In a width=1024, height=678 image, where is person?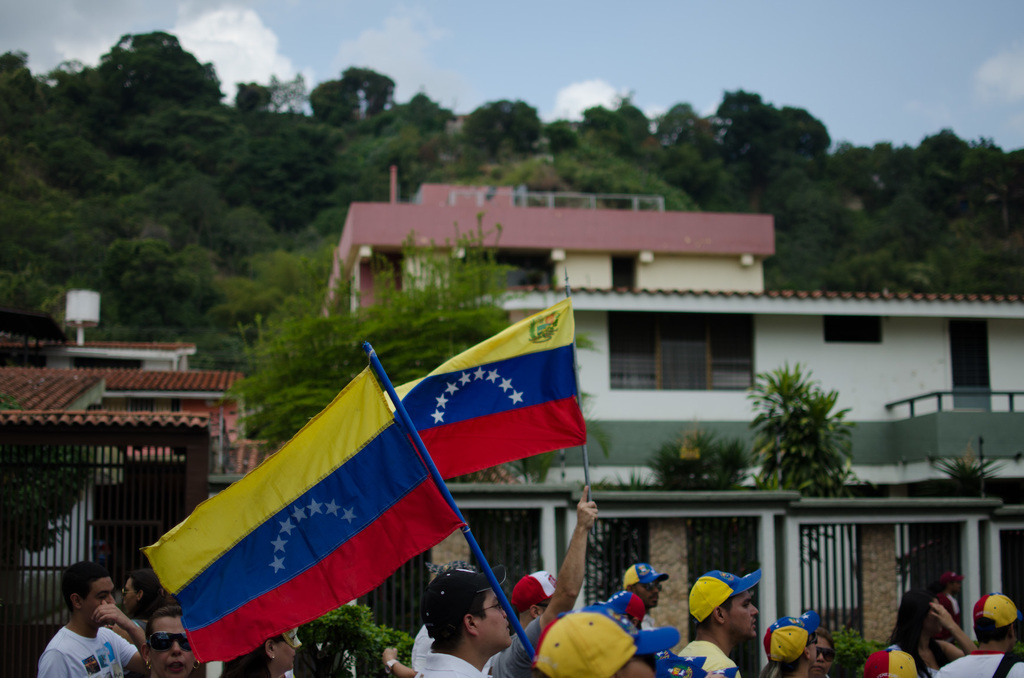
590, 558, 668, 629.
